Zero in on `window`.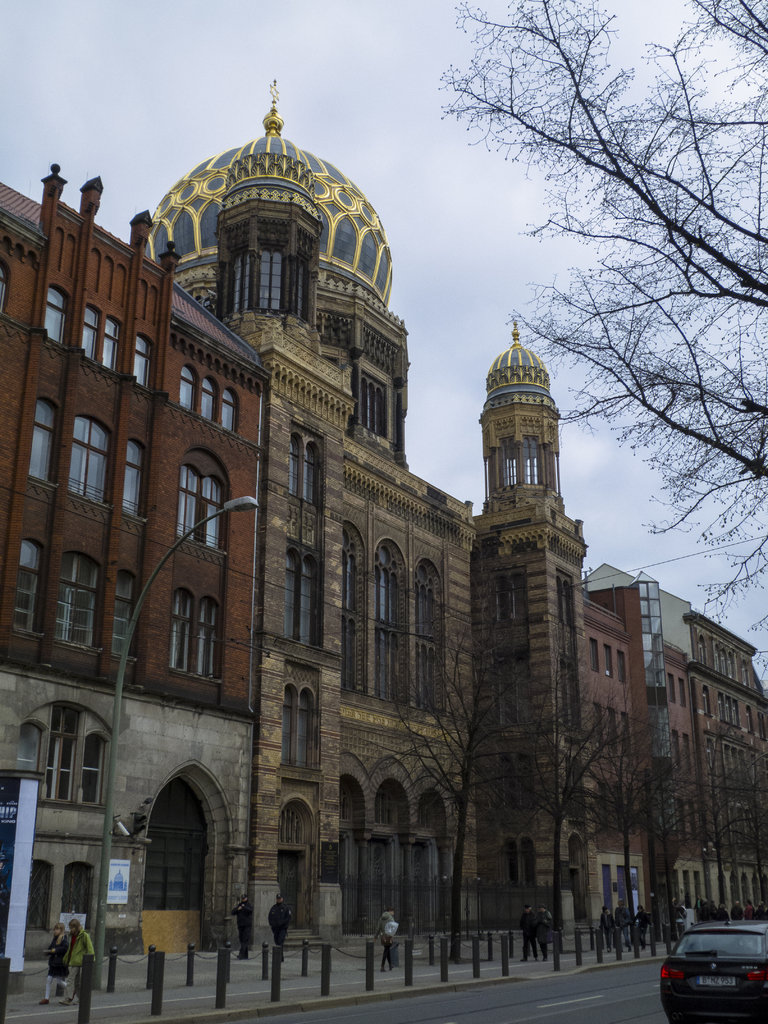
Zeroed in: [128, 337, 147, 392].
